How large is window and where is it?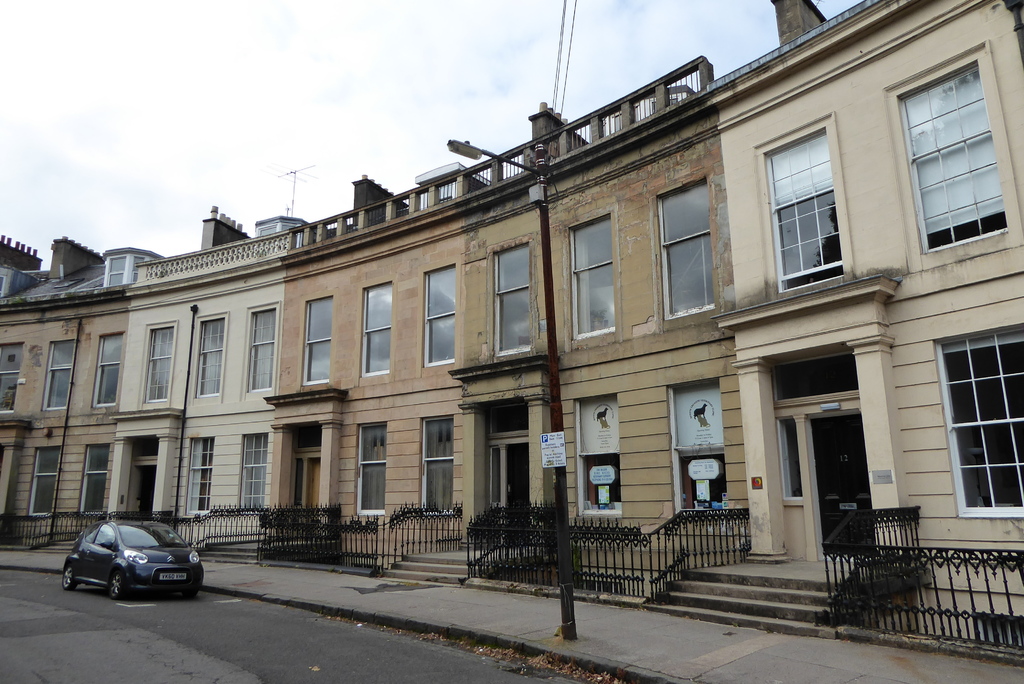
Bounding box: detection(658, 181, 717, 322).
